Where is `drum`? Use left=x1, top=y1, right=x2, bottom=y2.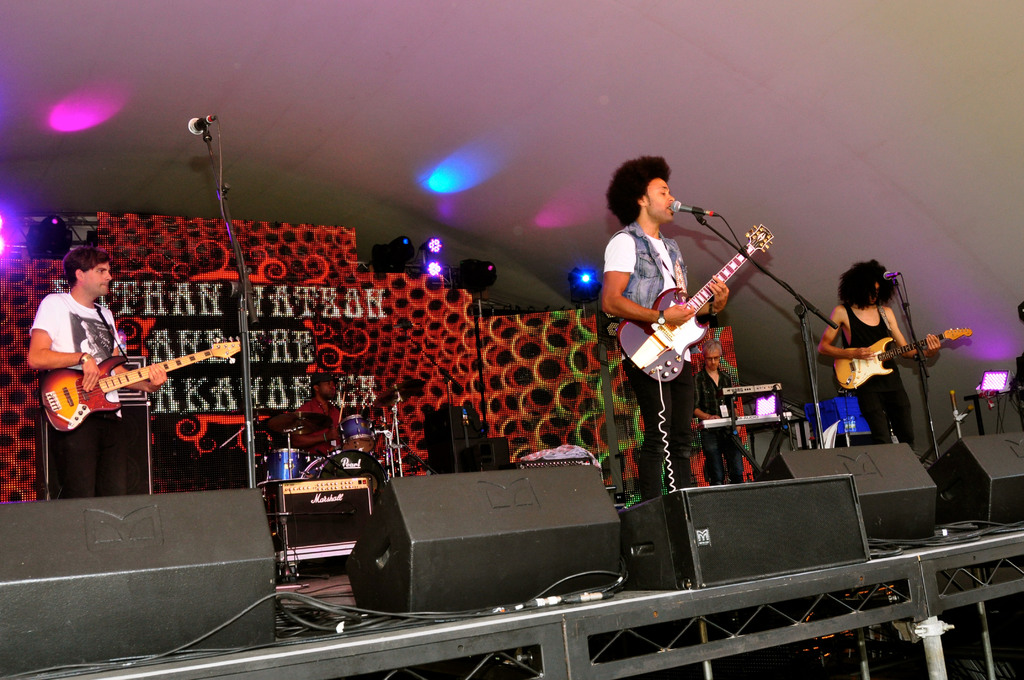
left=335, top=407, right=364, bottom=453.
